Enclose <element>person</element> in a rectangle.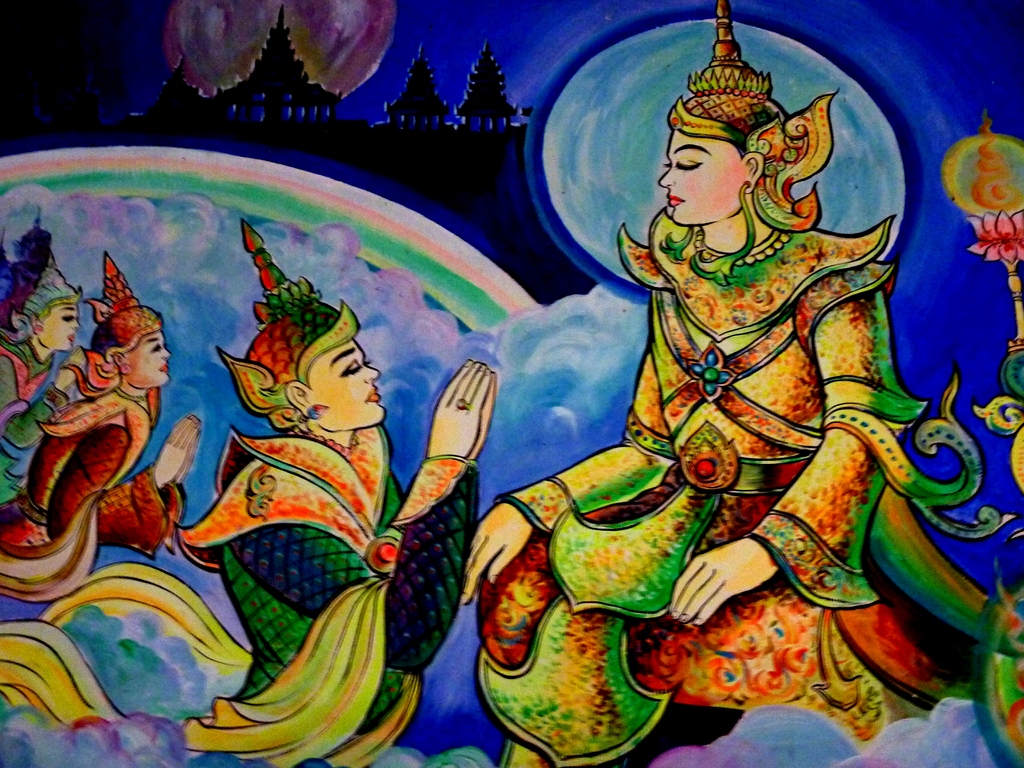
<bbox>172, 228, 505, 767</bbox>.
